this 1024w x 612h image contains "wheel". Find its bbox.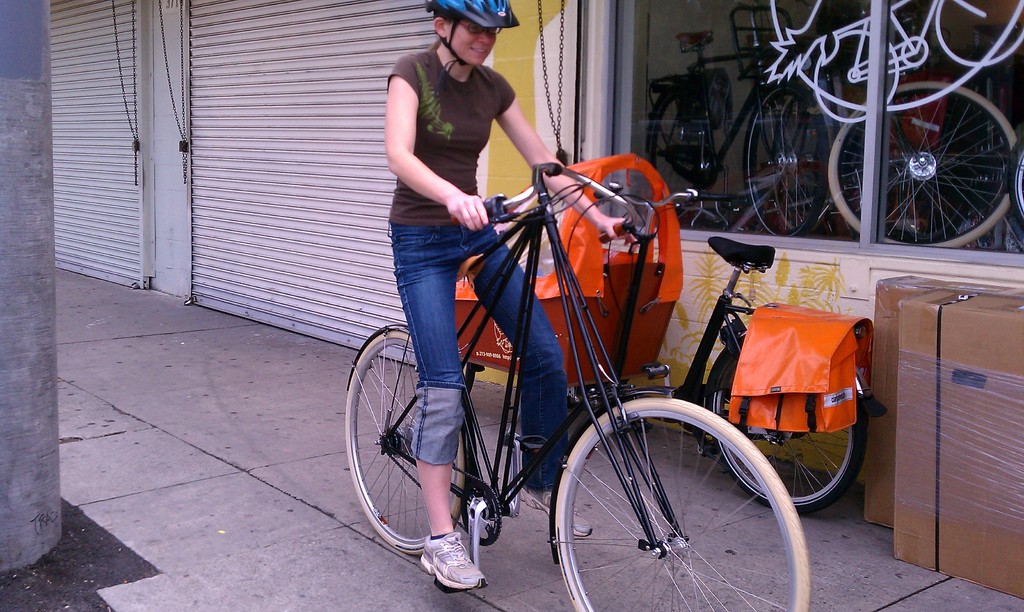
pyautogui.locateOnScreen(709, 339, 869, 508).
